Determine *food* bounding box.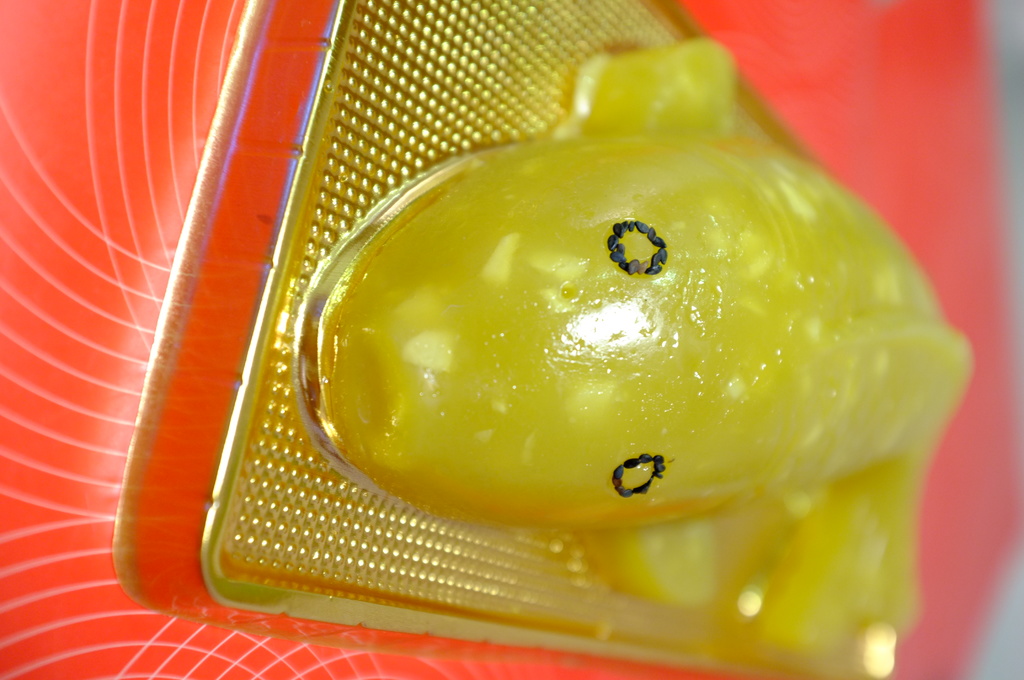
Determined: [left=317, top=40, right=973, bottom=679].
